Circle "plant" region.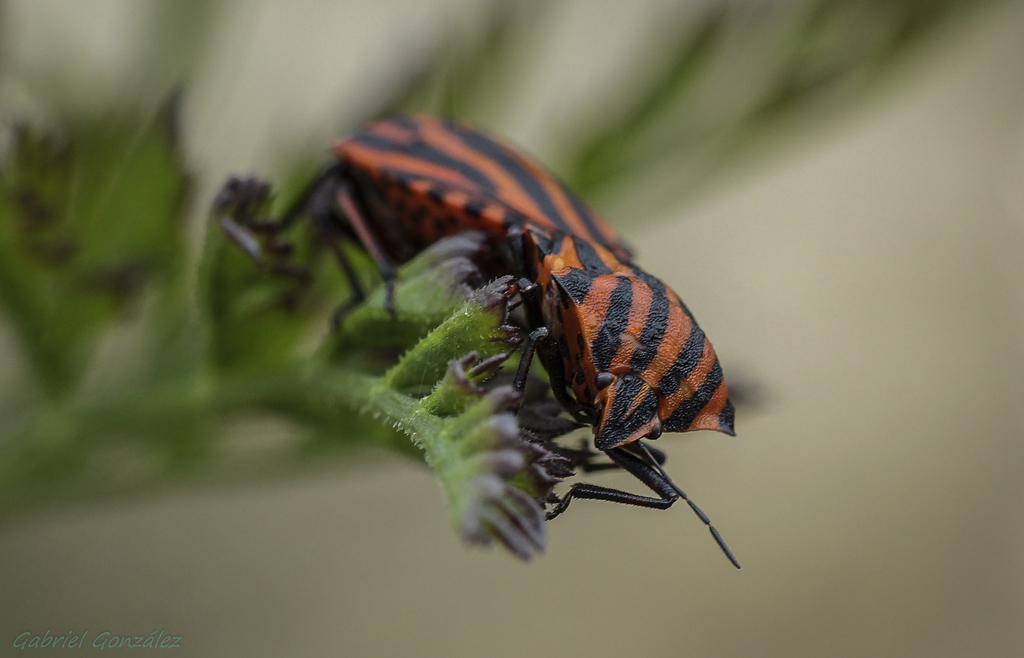
Region: box(0, 0, 985, 563).
